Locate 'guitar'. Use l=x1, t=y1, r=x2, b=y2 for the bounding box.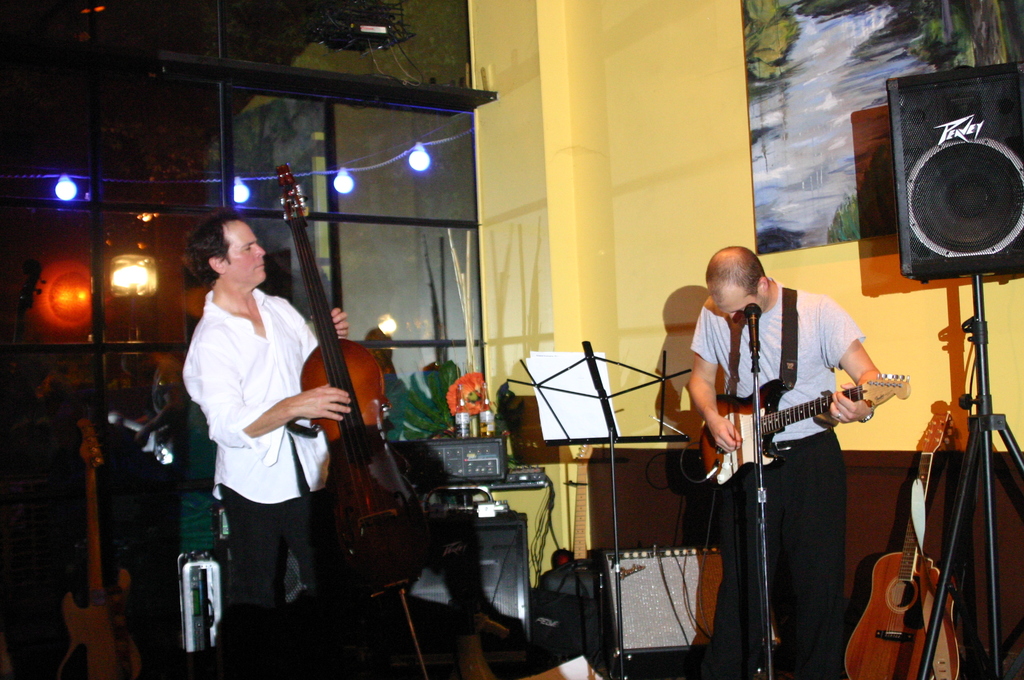
l=838, t=403, r=957, b=676.
